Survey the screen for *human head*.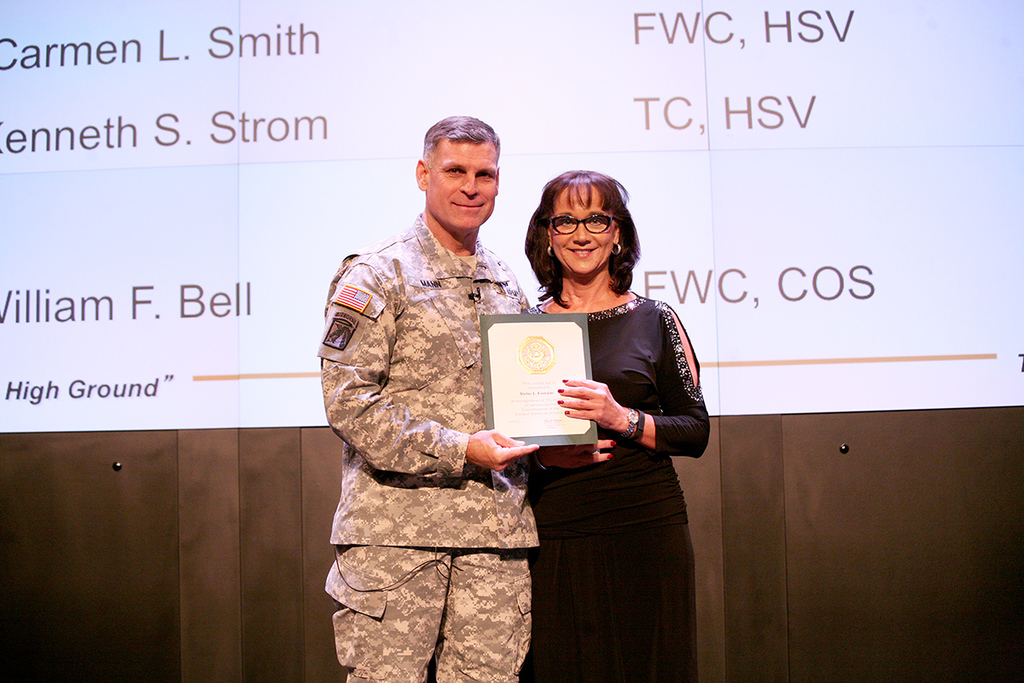
Survey found: bbox=(415, 114, 500, 232).
